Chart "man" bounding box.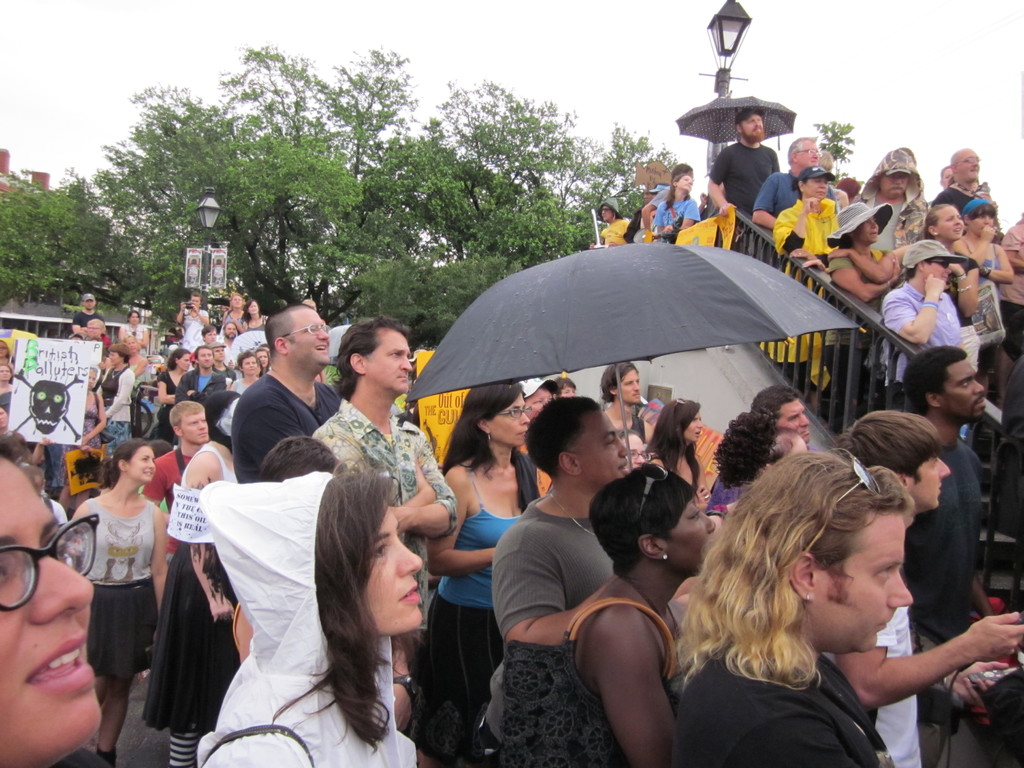
Charted: <region>740, 132, 838, 233</region>.
